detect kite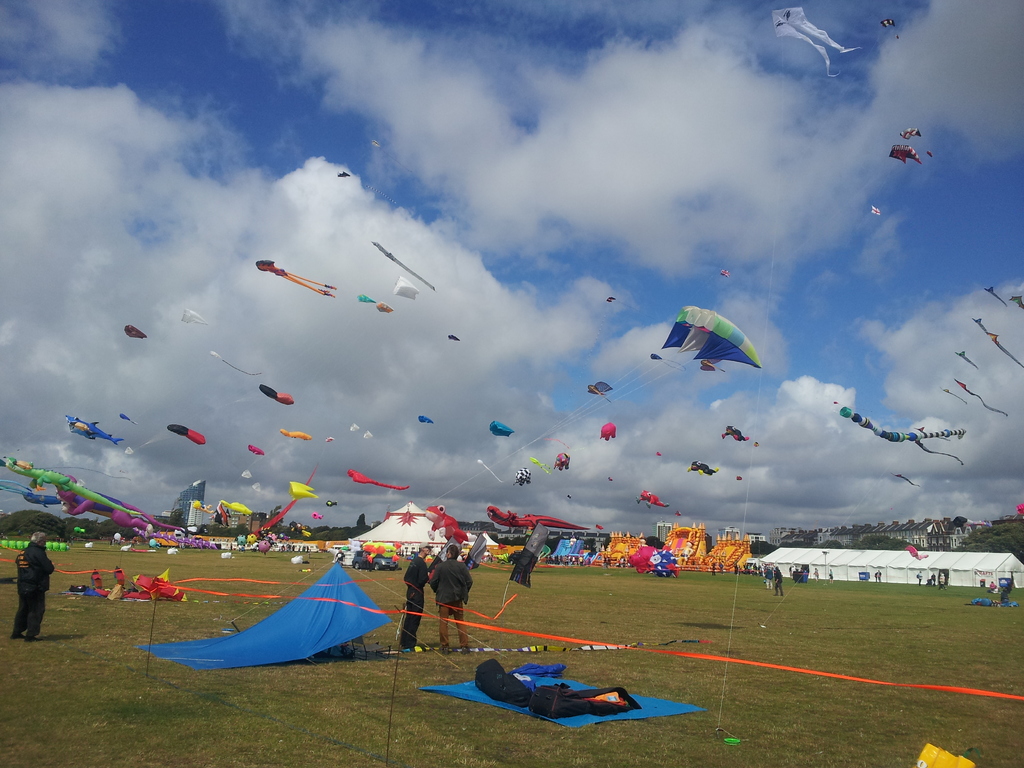
box=[867, 203, 887, 220]
